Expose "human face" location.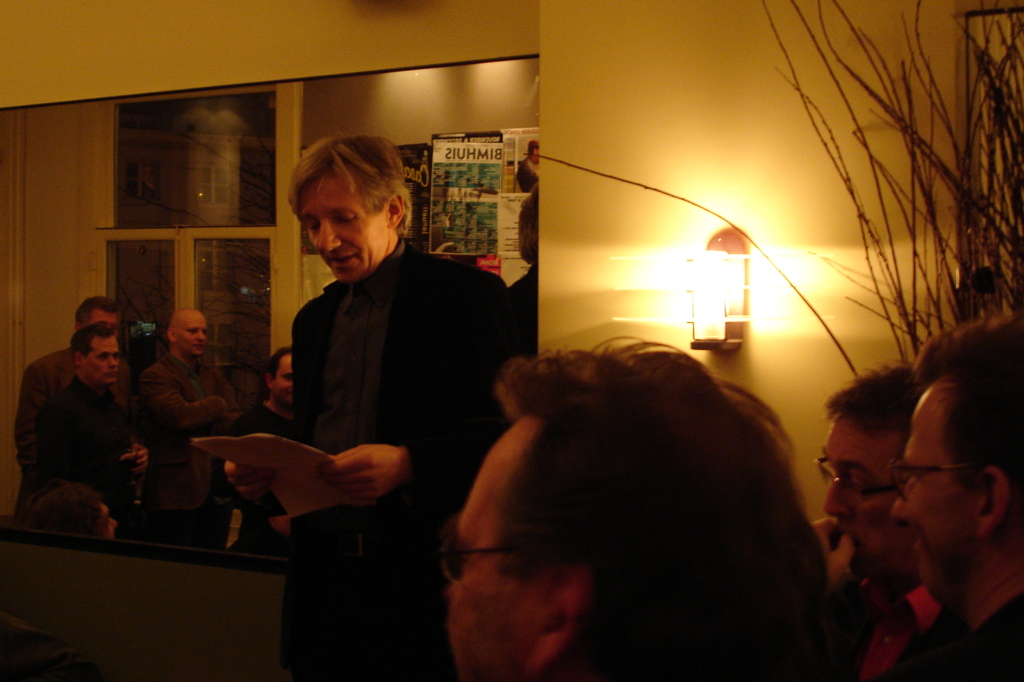
Exposed at bbox=[81, 333, 116, 383].
